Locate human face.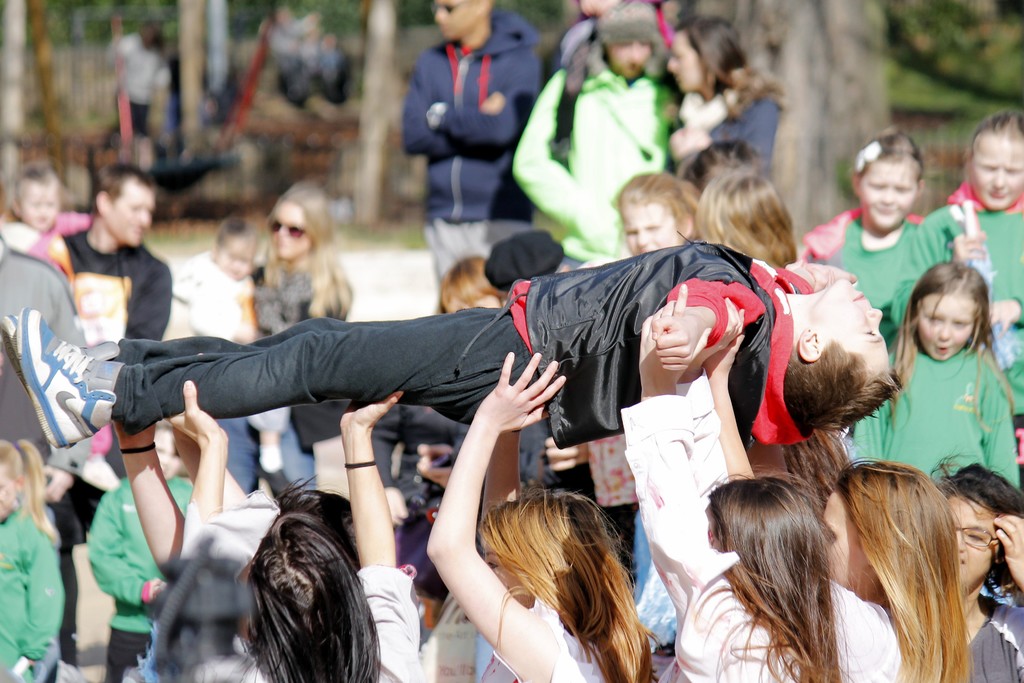
Bounding box: left=973, top=135, right=1023, bottom=211.
